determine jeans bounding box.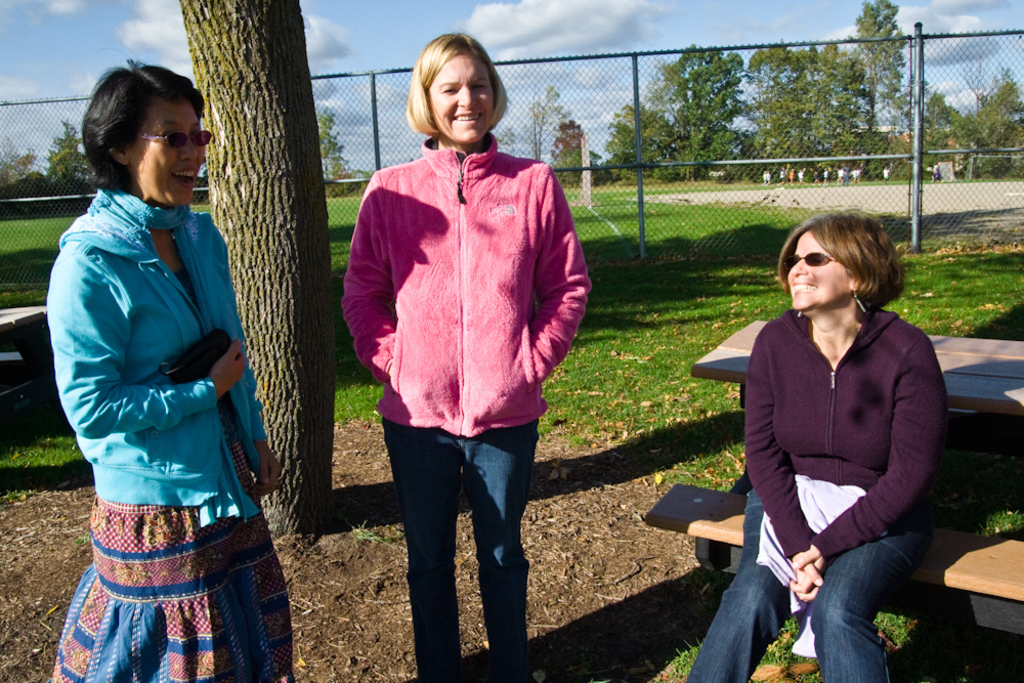
Determined: bbox=(686, 493, 943, 682).
